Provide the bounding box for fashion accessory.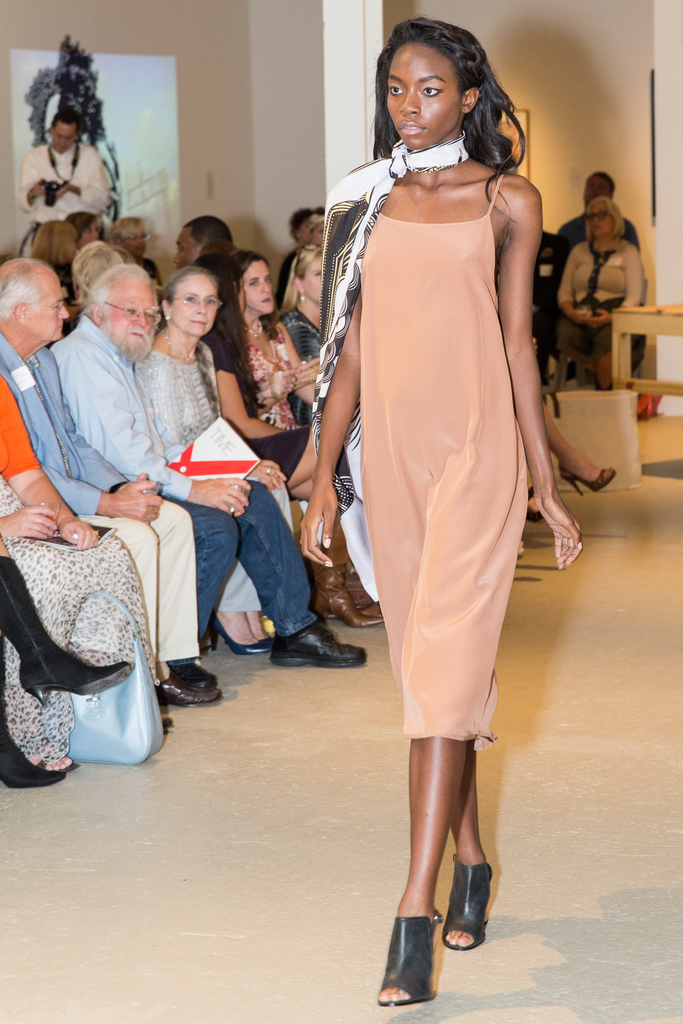
375 908 433 1011.
